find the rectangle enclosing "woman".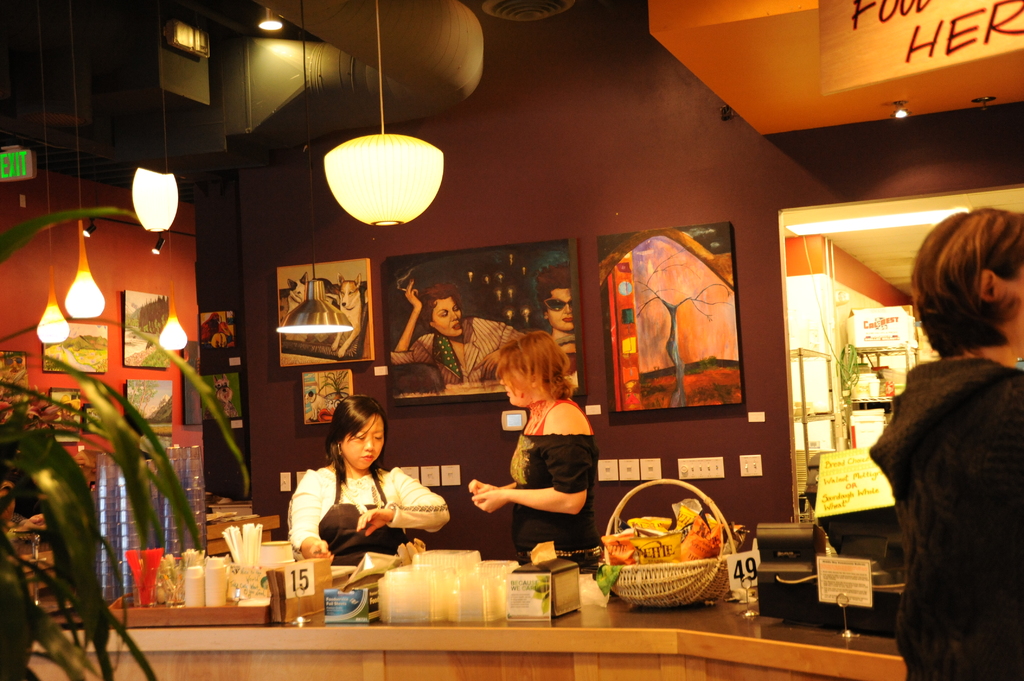
BBox(863, 191, 1023, 680).
